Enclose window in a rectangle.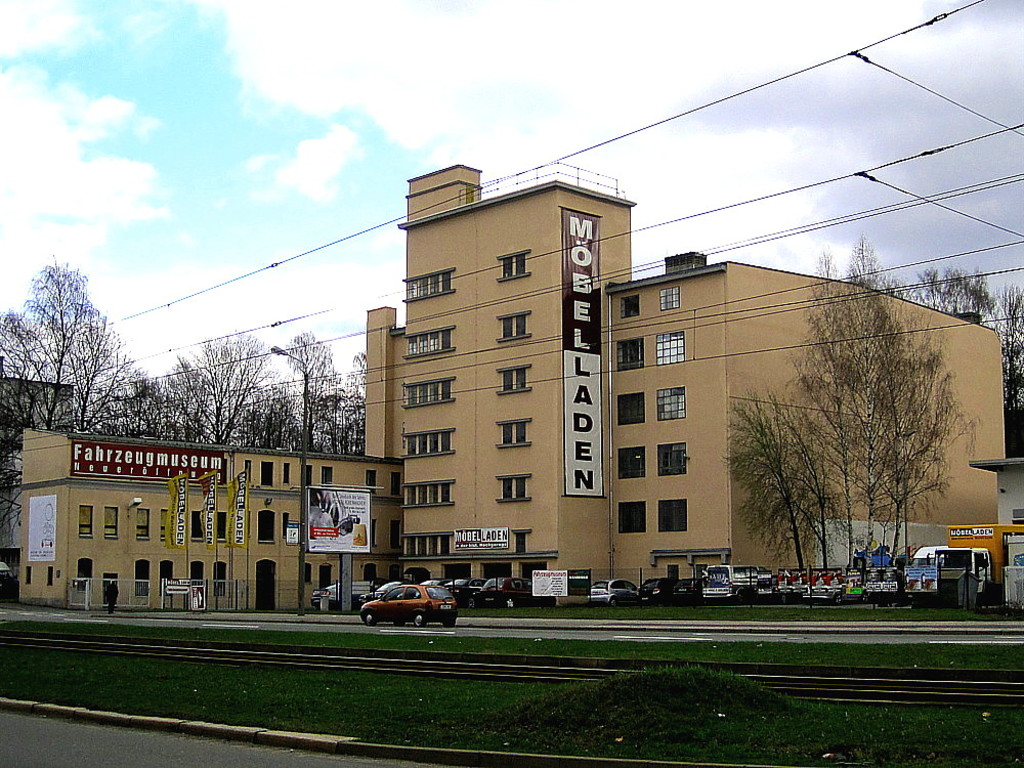
365,469,376,492.
